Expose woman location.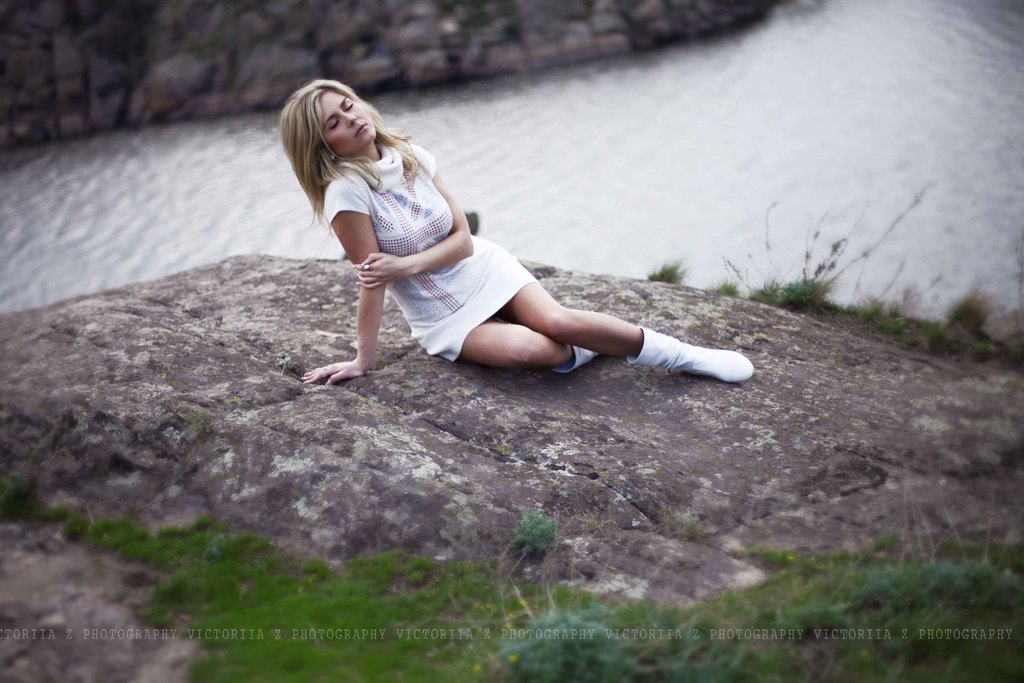
Exposed at {"x1": 267, "y1": 75, "x2": 760, "y2": 390}.
